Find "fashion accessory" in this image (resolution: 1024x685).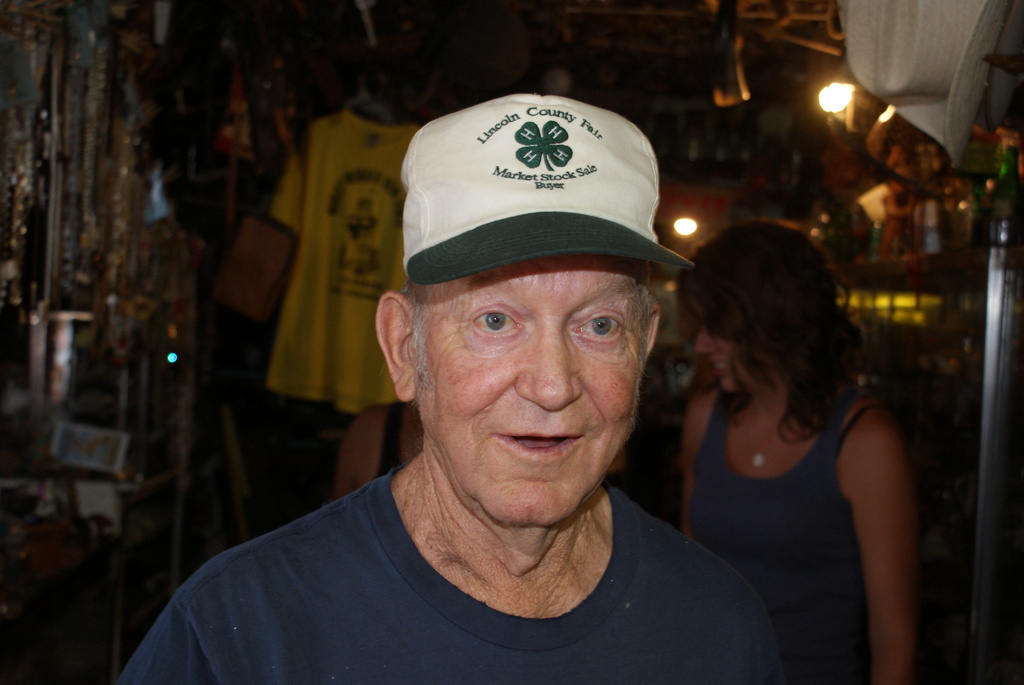
399, 93, 694, 295.
